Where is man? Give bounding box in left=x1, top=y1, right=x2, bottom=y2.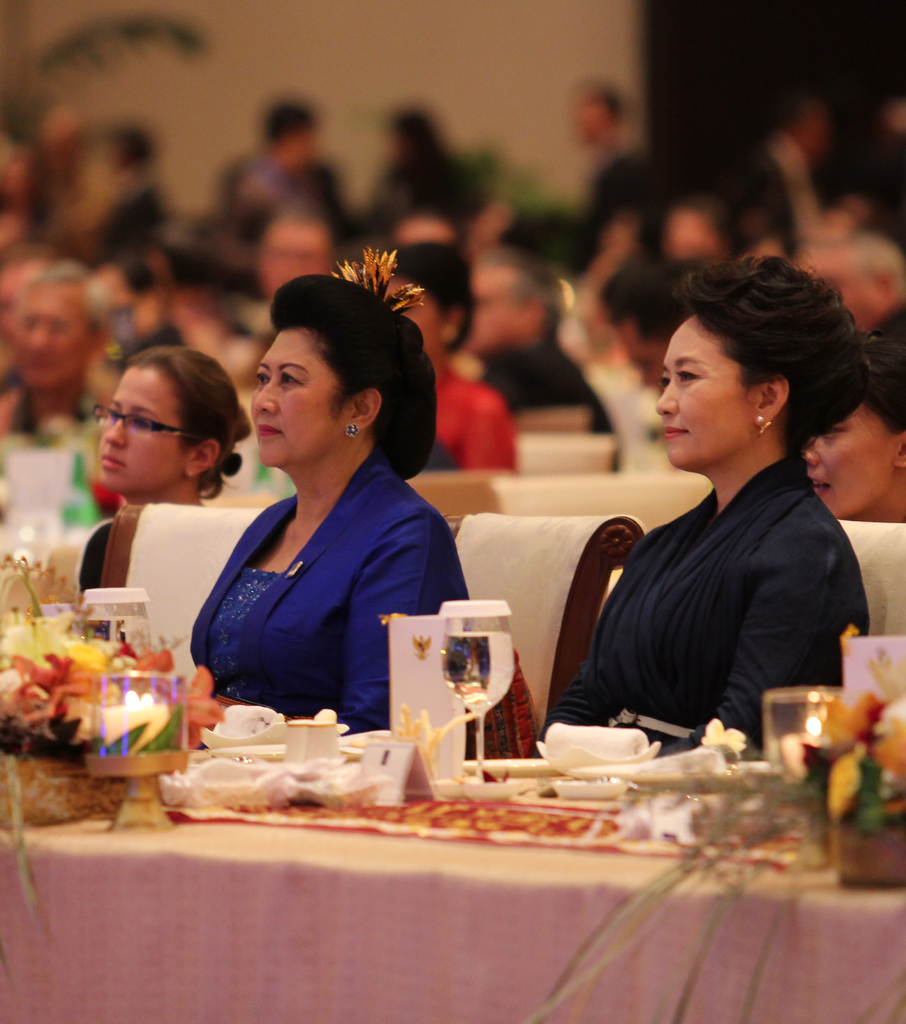
left=581, top=84, right=652, bottom=436.
